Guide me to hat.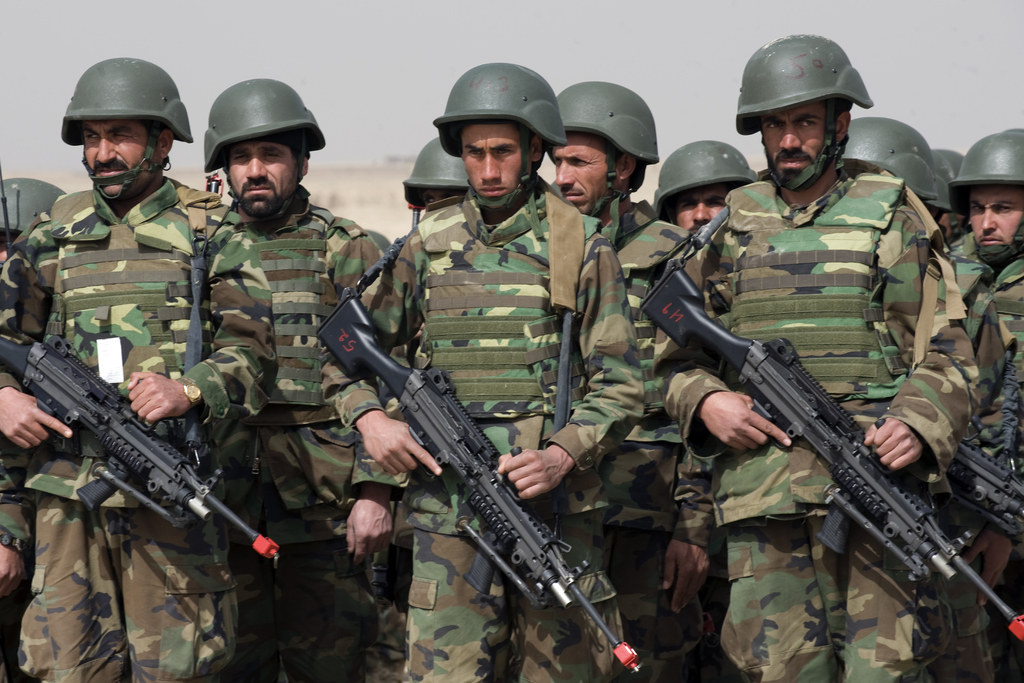
Guidance: l=652, t=141, r=753, b=218.
